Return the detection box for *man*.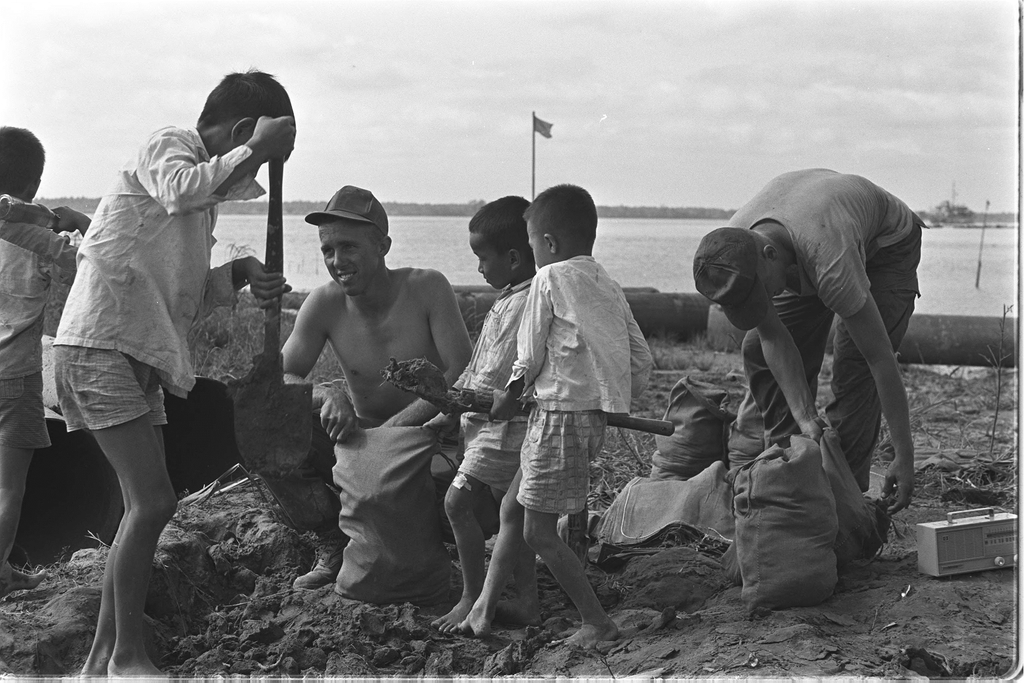
687,163,931,492.
